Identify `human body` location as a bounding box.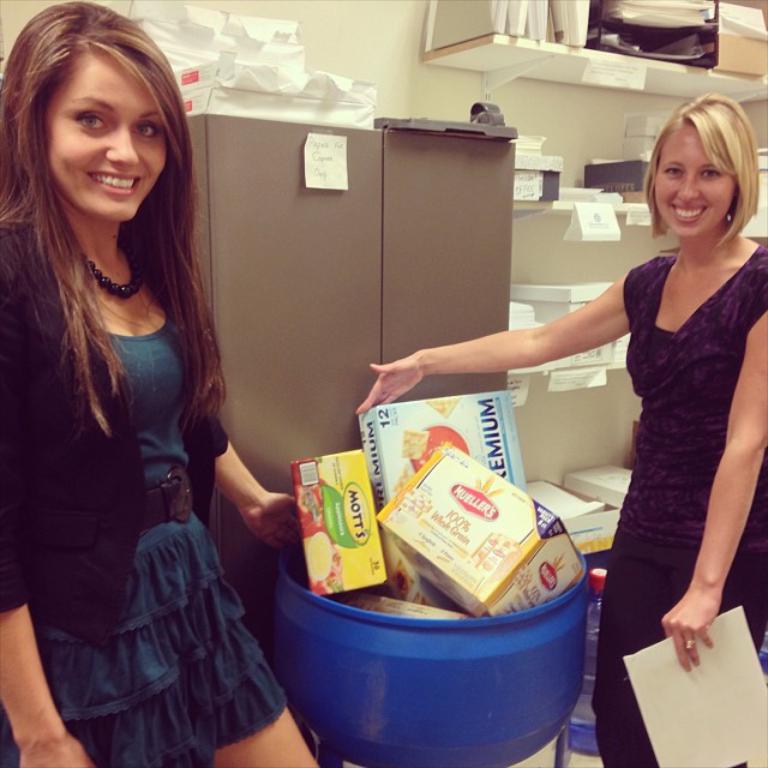
box=[602, 216, 767, 767].
